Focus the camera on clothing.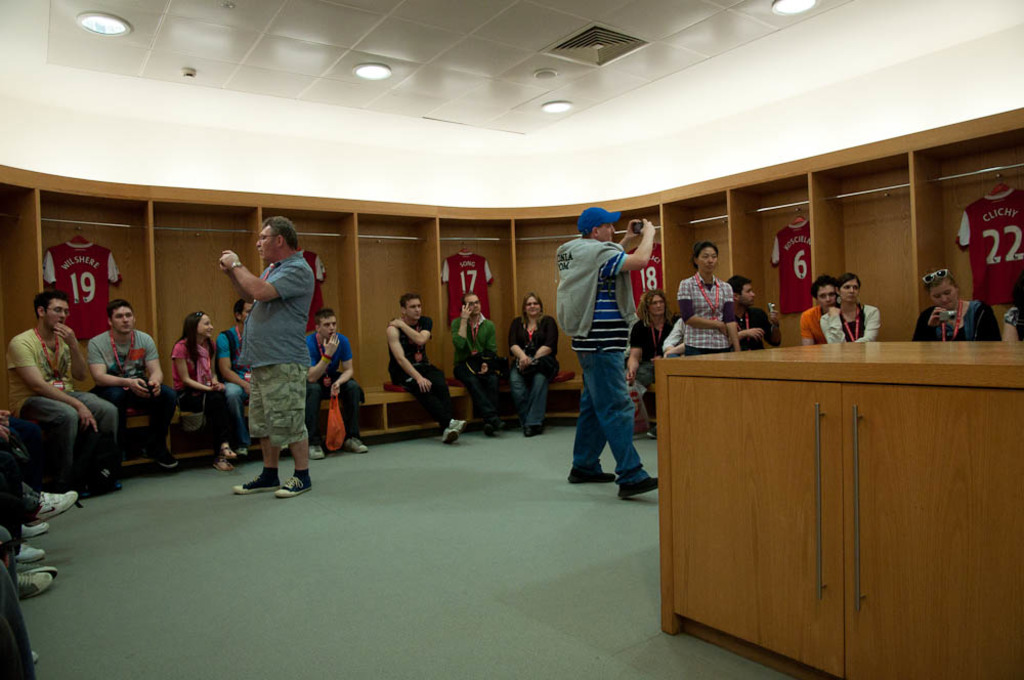
Focus region: 826/305/868/339.
